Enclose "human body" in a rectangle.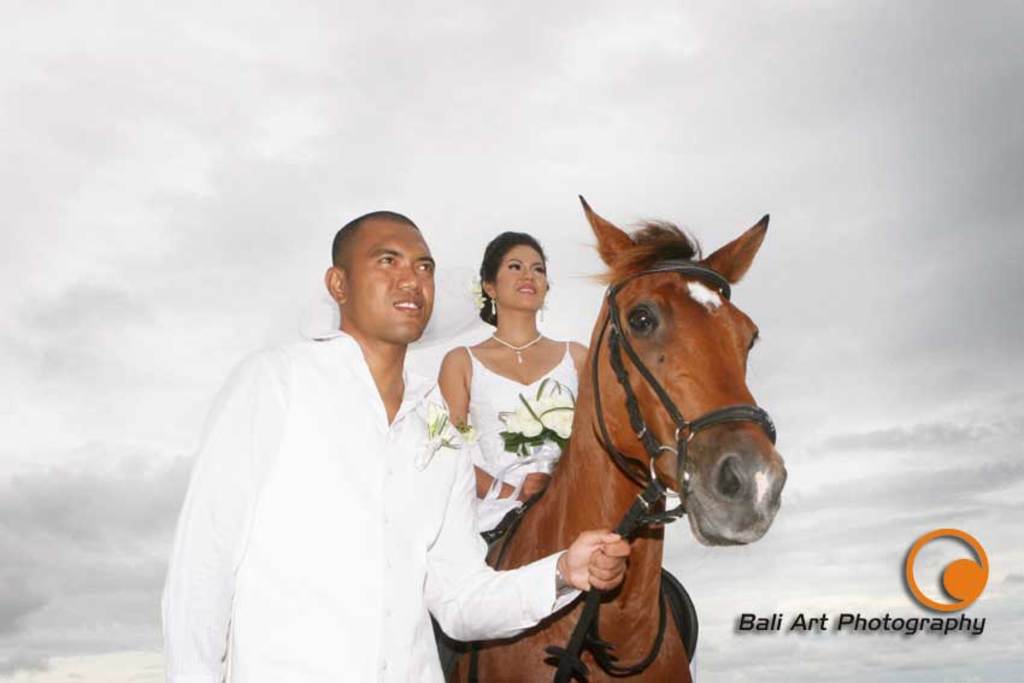
BBox(432, 240, 585, 554).
